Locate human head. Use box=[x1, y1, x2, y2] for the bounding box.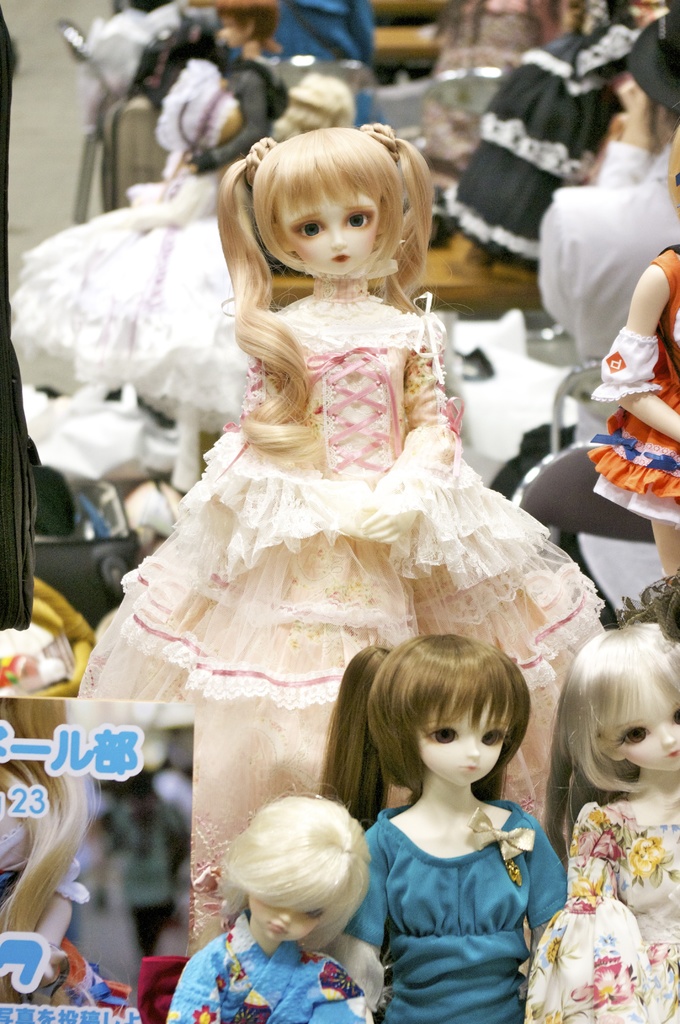
box=[378, 634, 523, 786].
